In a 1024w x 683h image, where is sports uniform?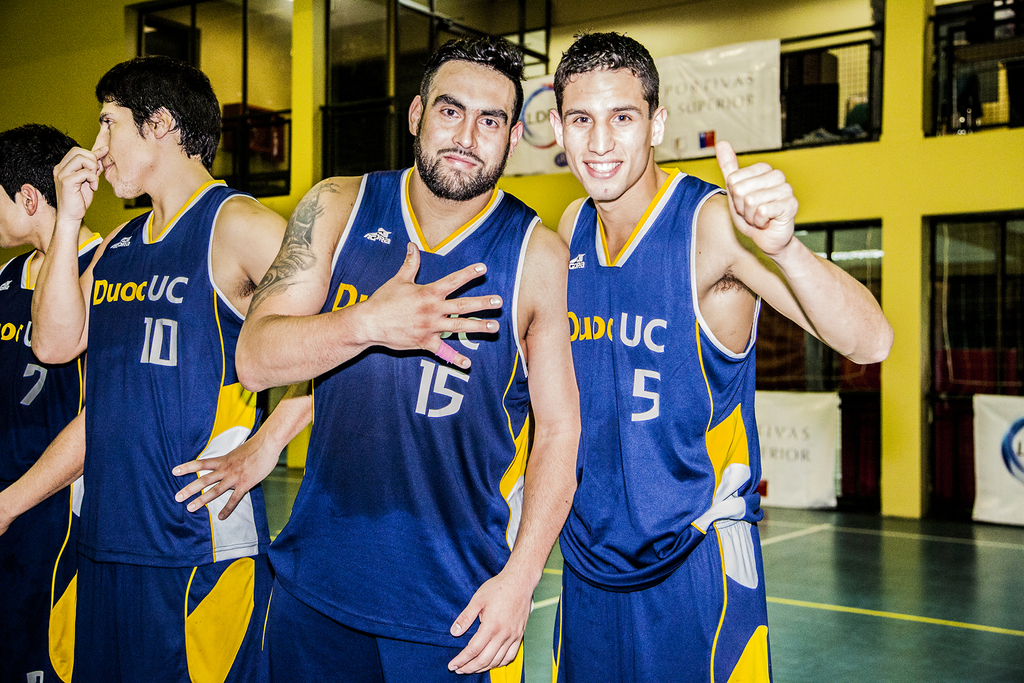
[x1=0, y1=223, x2=88, y2=682].
